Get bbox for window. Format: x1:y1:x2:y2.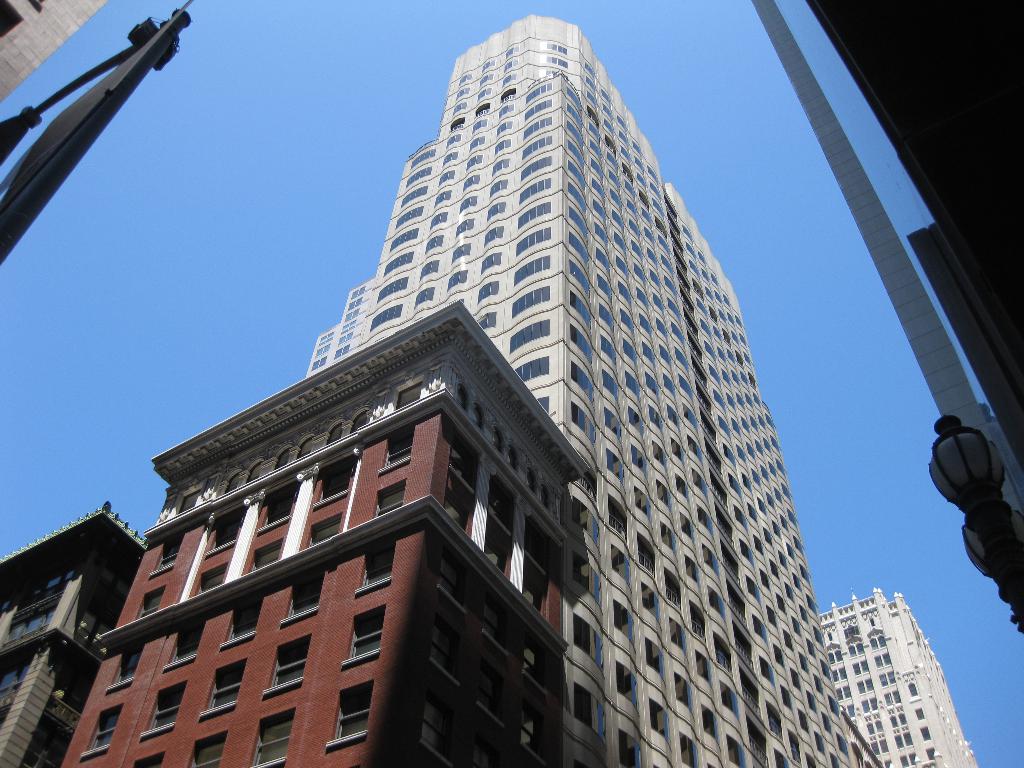
335:678:375:739.
